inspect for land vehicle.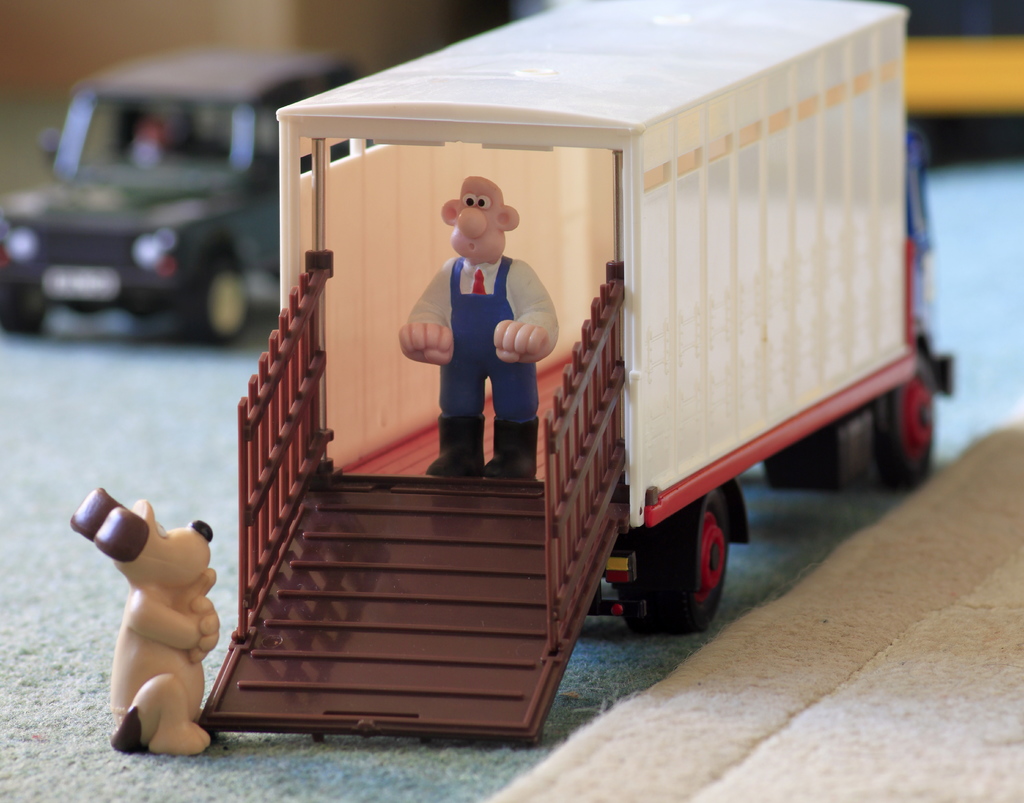
Inspection: select_region(0, 48, 364, 345).
